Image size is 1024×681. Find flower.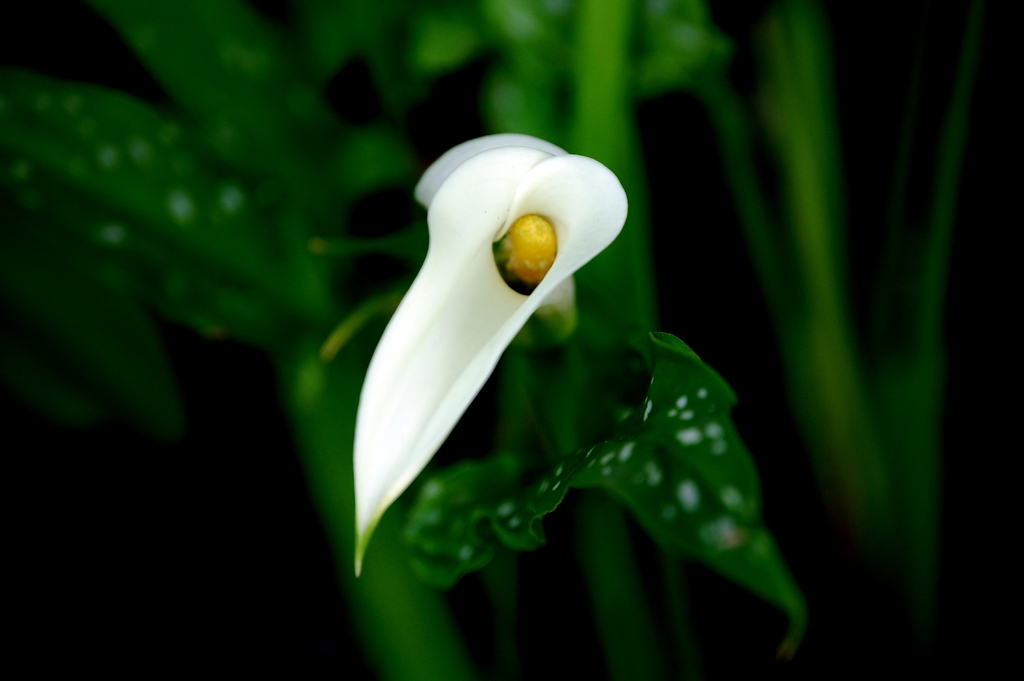
left=340, top=130, right=636, bottom=569.
